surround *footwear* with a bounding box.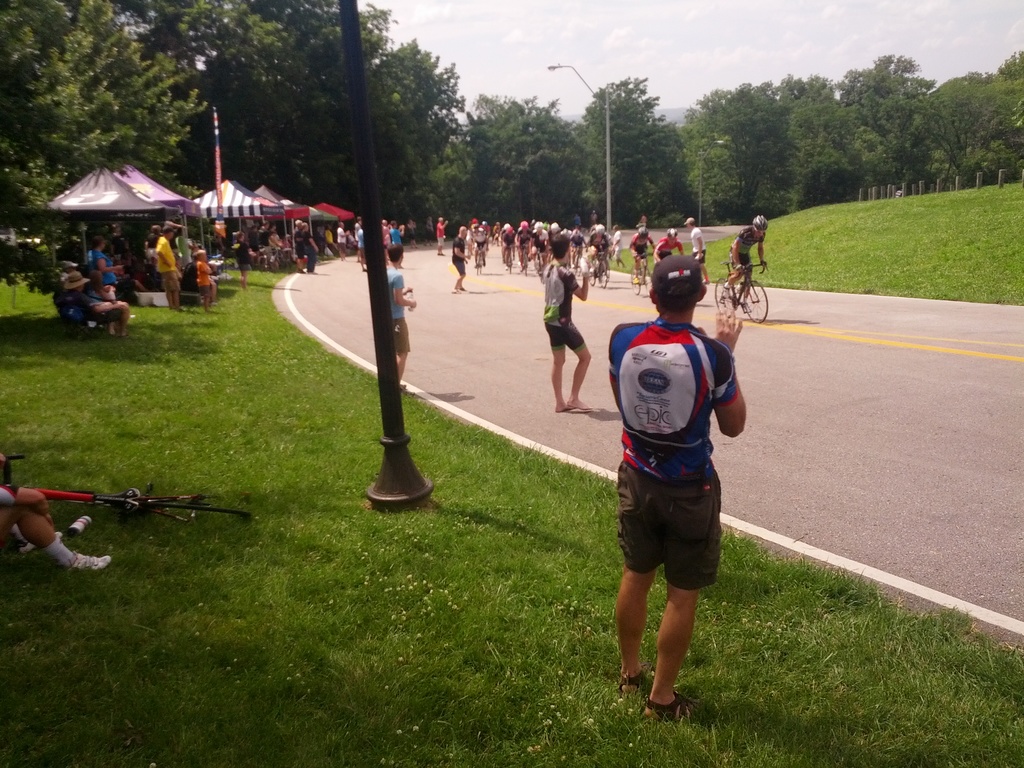
crop(634, 692, 701, 730).
